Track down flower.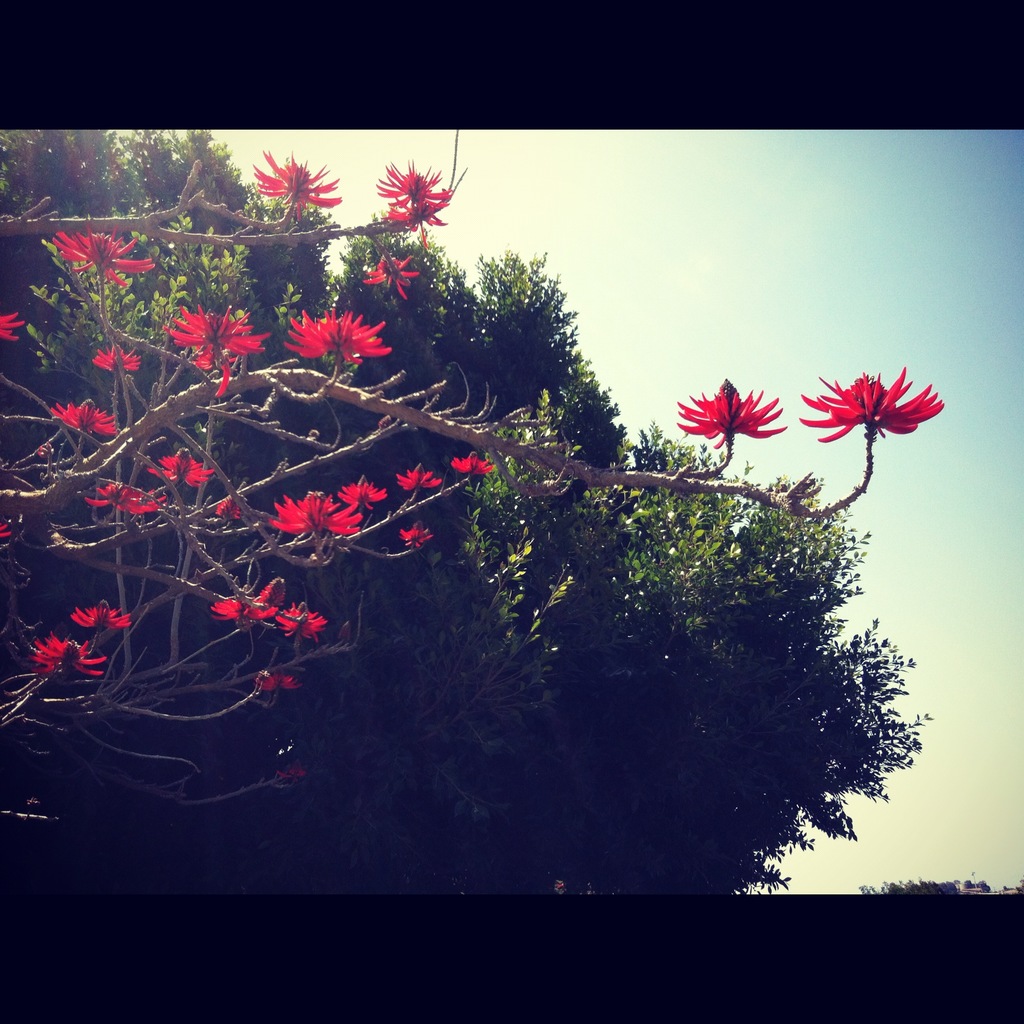
Tracked to 337:475:384:515.
